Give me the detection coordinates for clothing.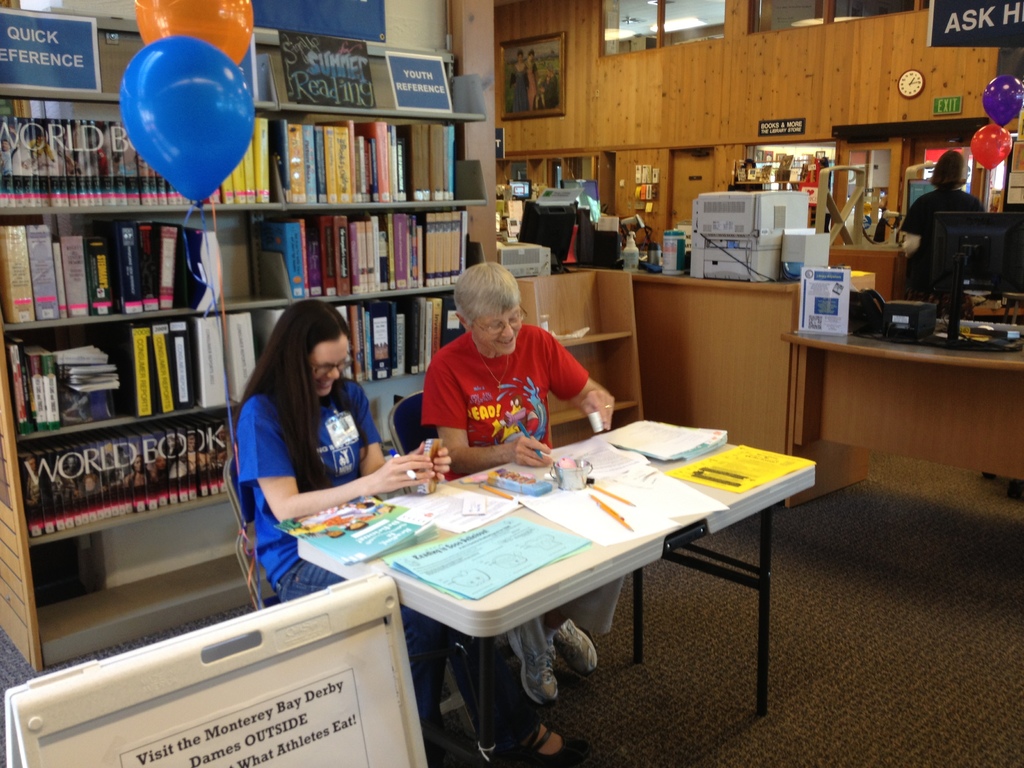
403/307/589/457.
